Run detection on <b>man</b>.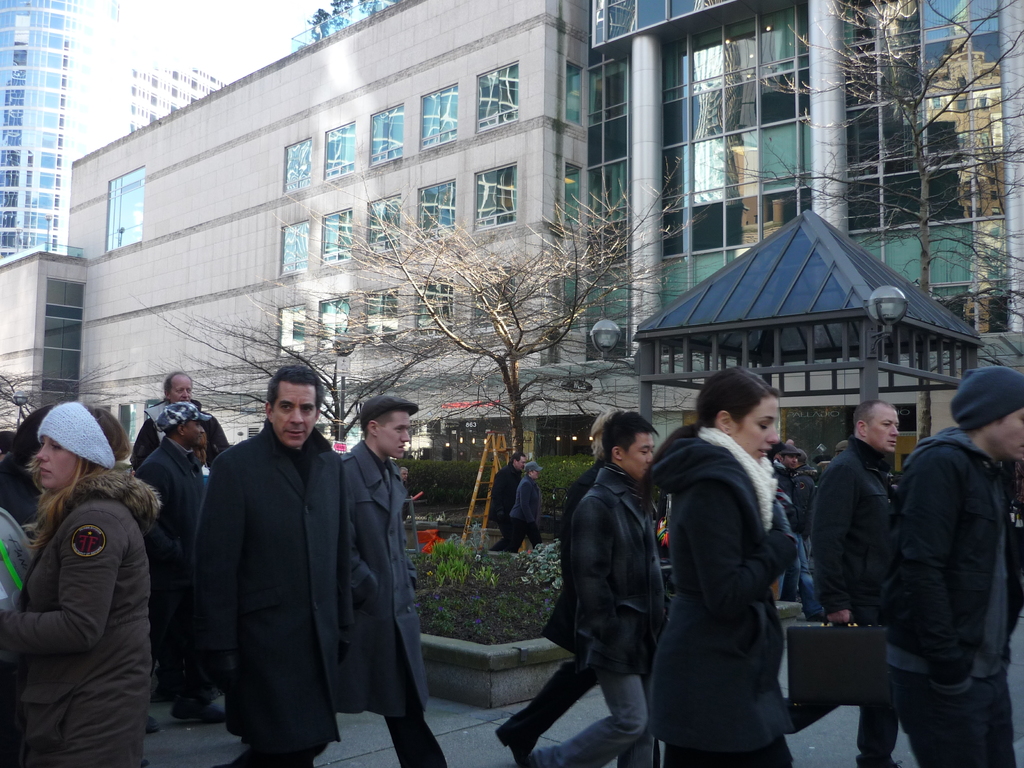
Result: region(134, 404, 226, 724).
